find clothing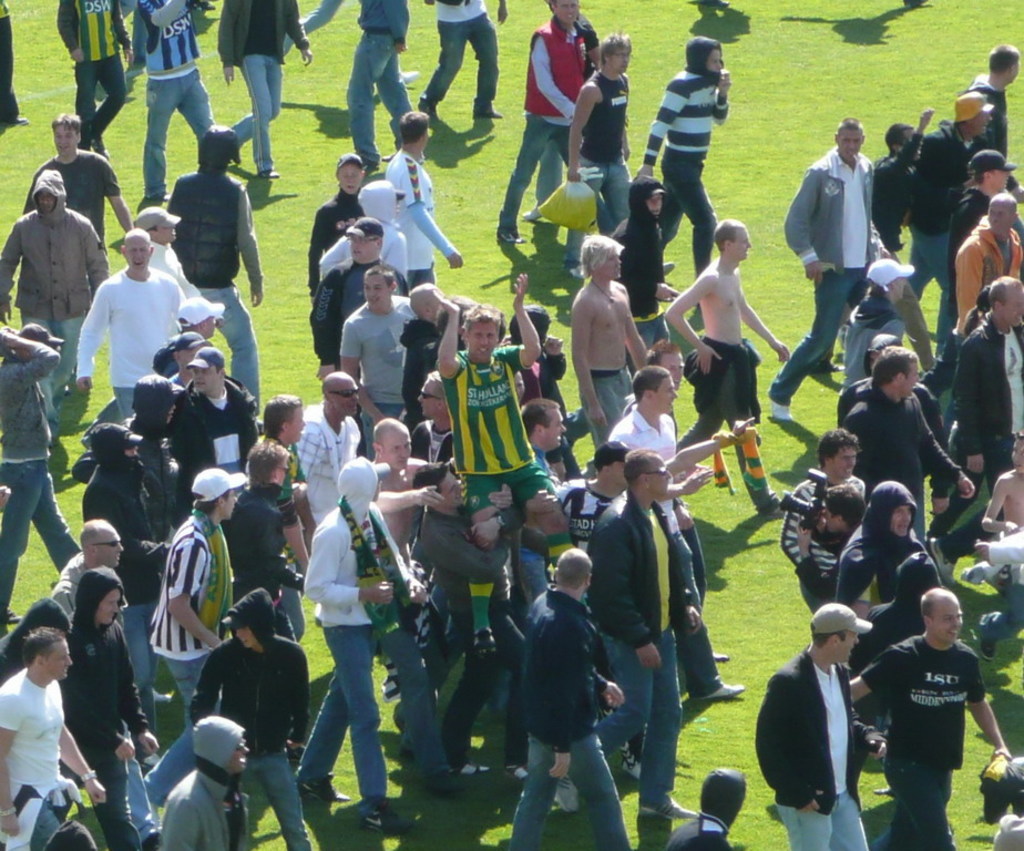
bbox=(219, 0, 311, 172)
